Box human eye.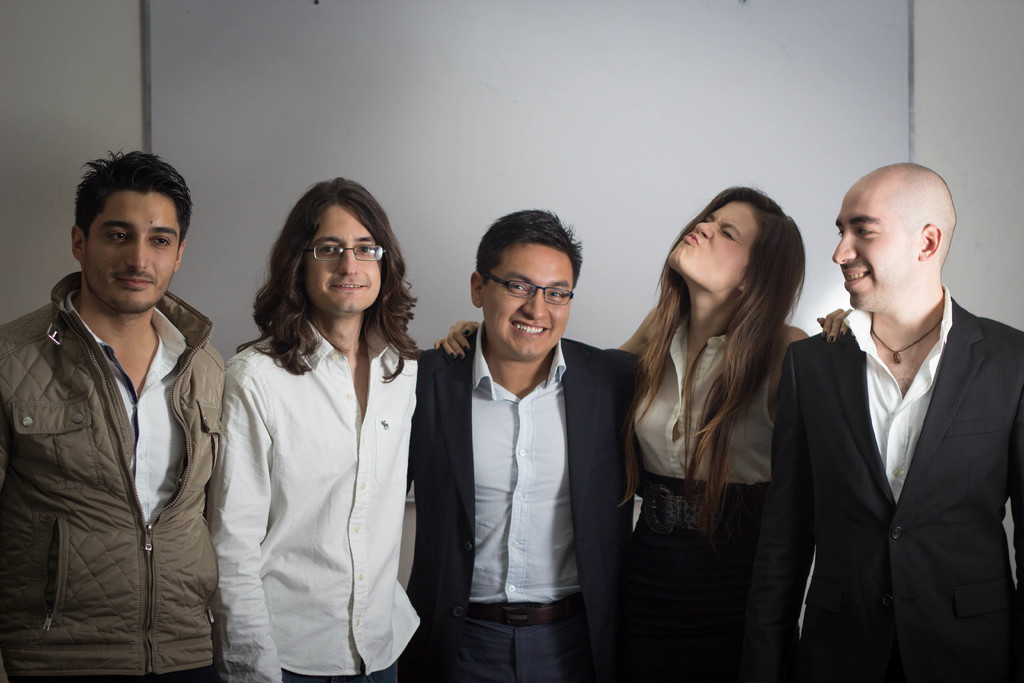
[505,282,530,293].
